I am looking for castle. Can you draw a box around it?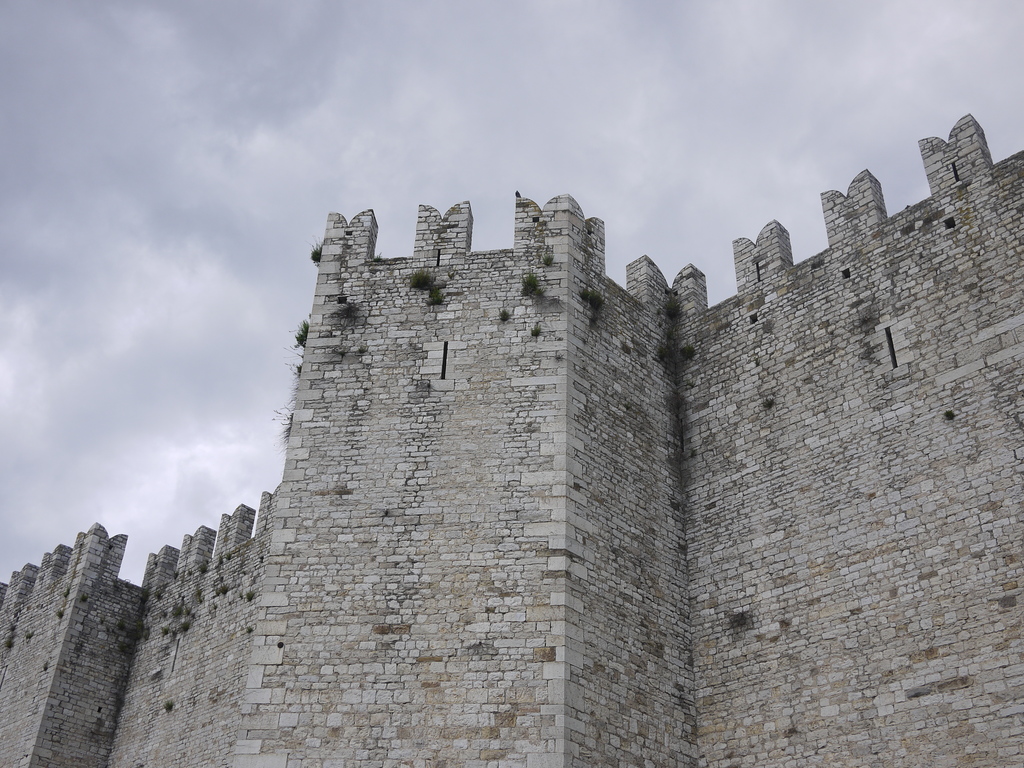
Sure, the bounding box is <bbox>77, 100, 1023, 743</bbox>.
